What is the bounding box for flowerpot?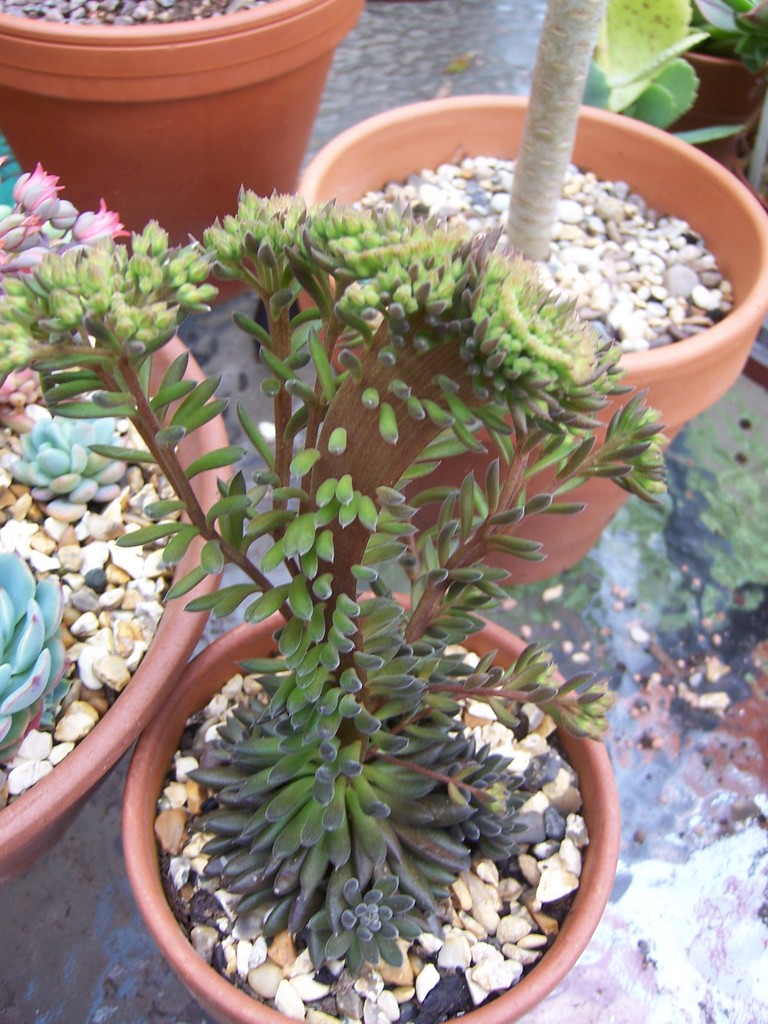
<box>159,593,623,1023</box>.
